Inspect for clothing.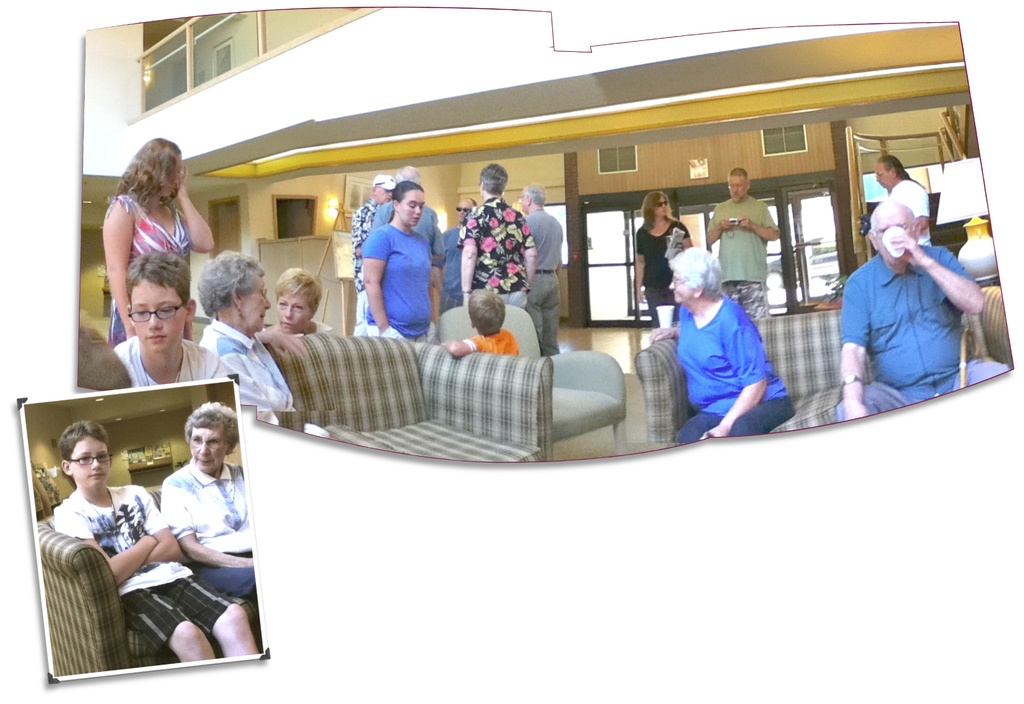
Inspection: [left=435, top=218, right=463, bottom=314].
